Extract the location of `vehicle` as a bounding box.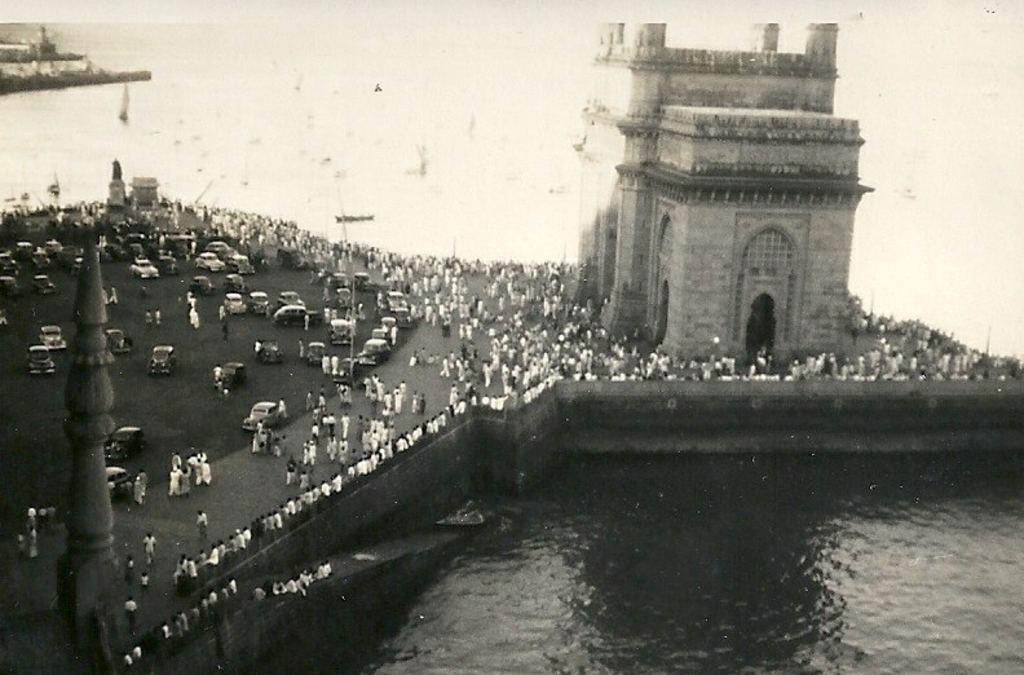
Rect(165, 233, 203, 248).
